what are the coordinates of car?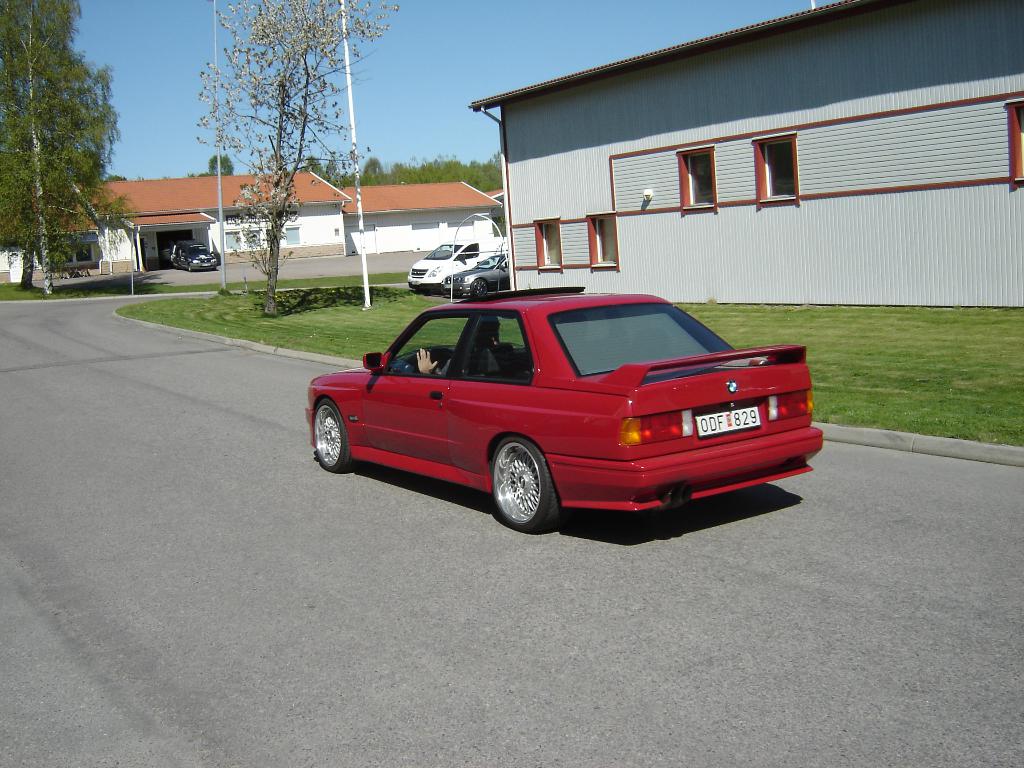
x1=444 y1=254 x2=508 y2=298.
